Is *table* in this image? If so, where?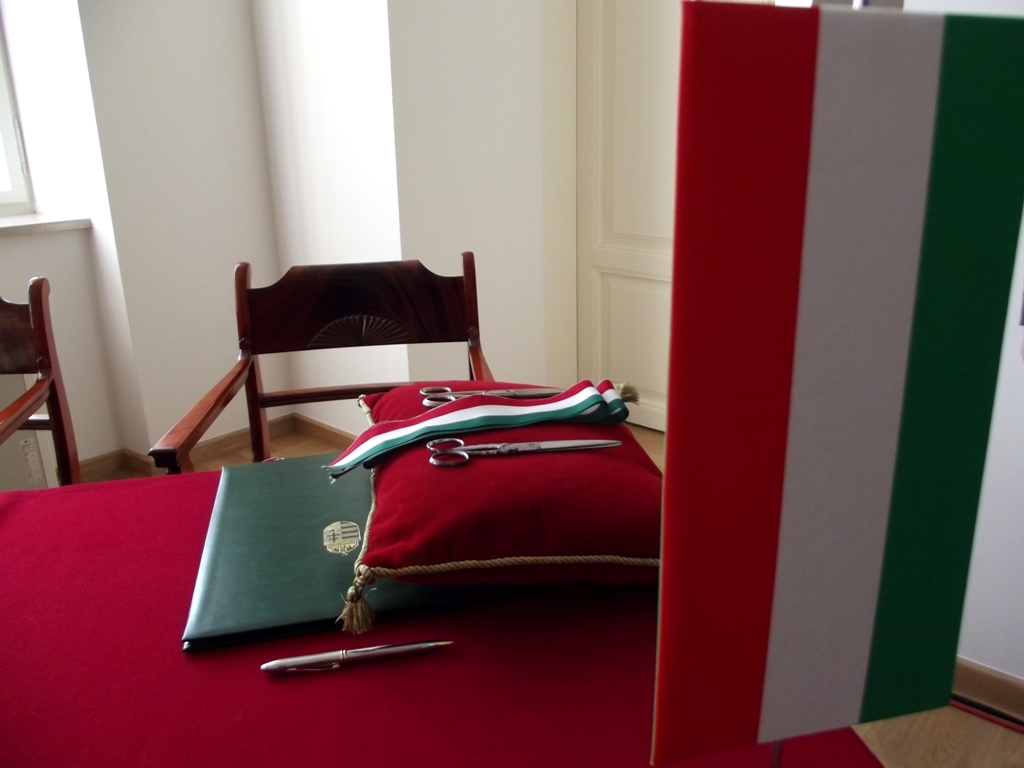
Yes, at {"x1": 0, "y1": 453, "x2": 885, "y2": 767}.
